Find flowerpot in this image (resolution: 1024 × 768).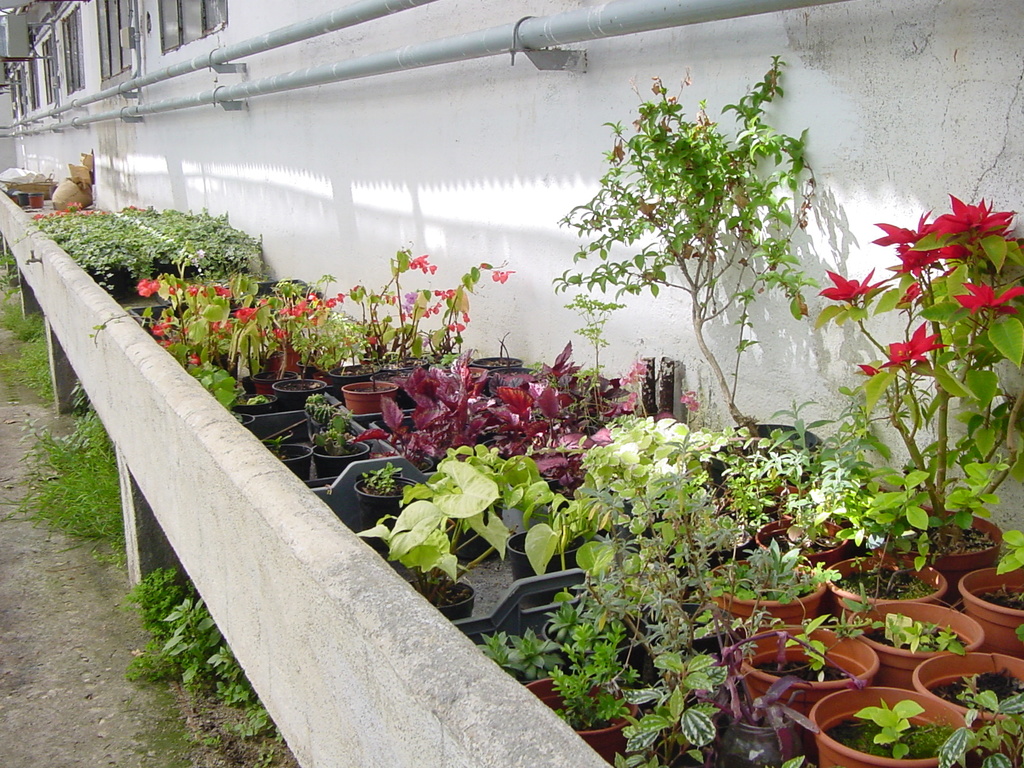
[left=810, top=686, right=970, bottom=767].
